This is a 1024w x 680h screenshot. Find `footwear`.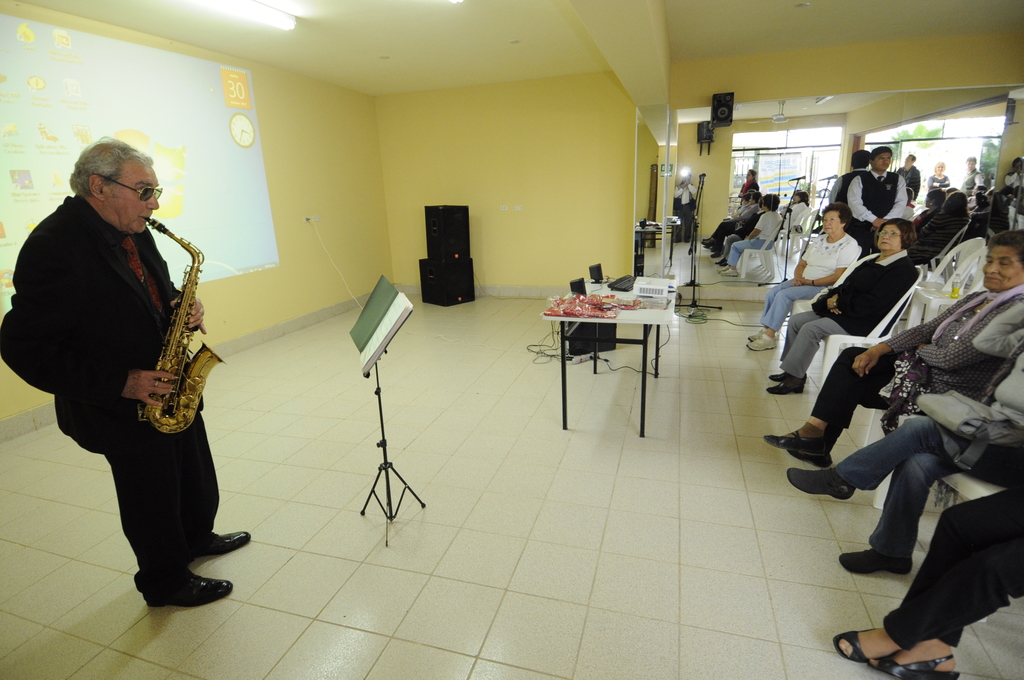
Bounding box: locate(786, 463, 857, 500).
